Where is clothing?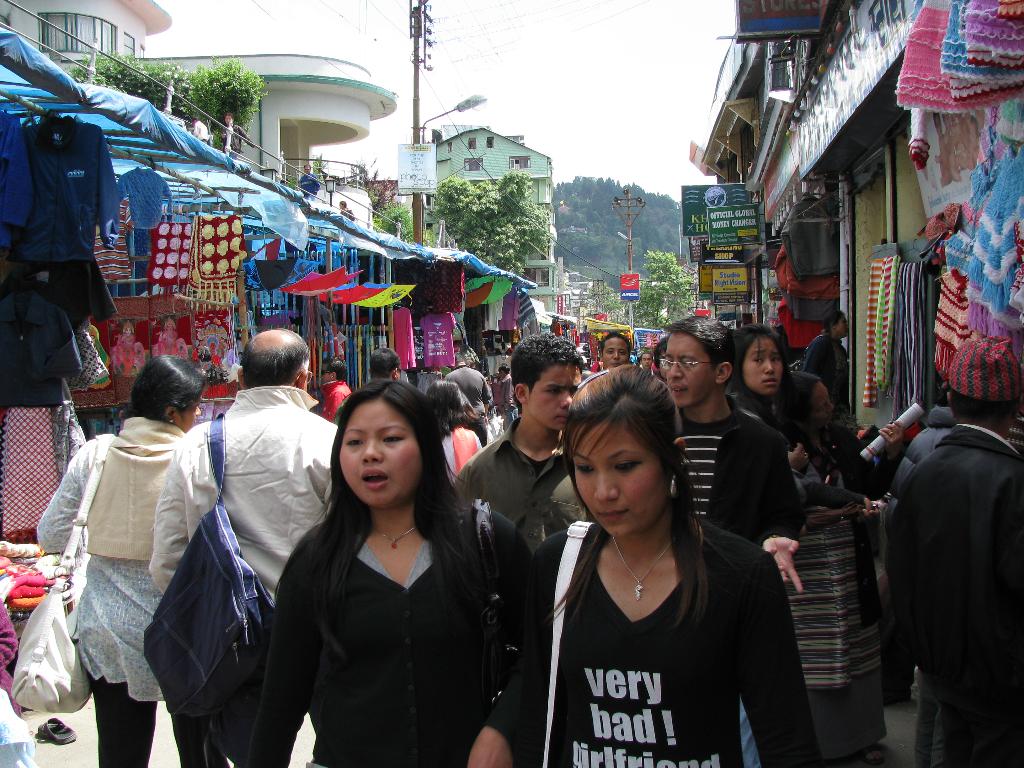
pyautogui.locateOnScreen(20, 114, 117, 262).
